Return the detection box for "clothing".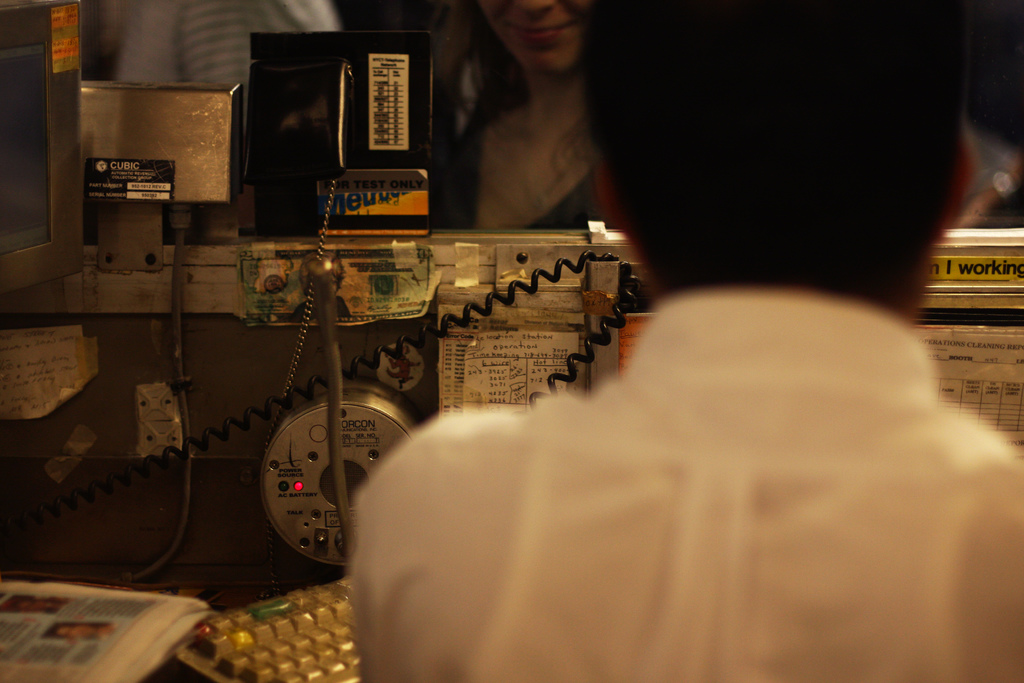
[x1=352, y1=285, x2=1023, y2=682].
